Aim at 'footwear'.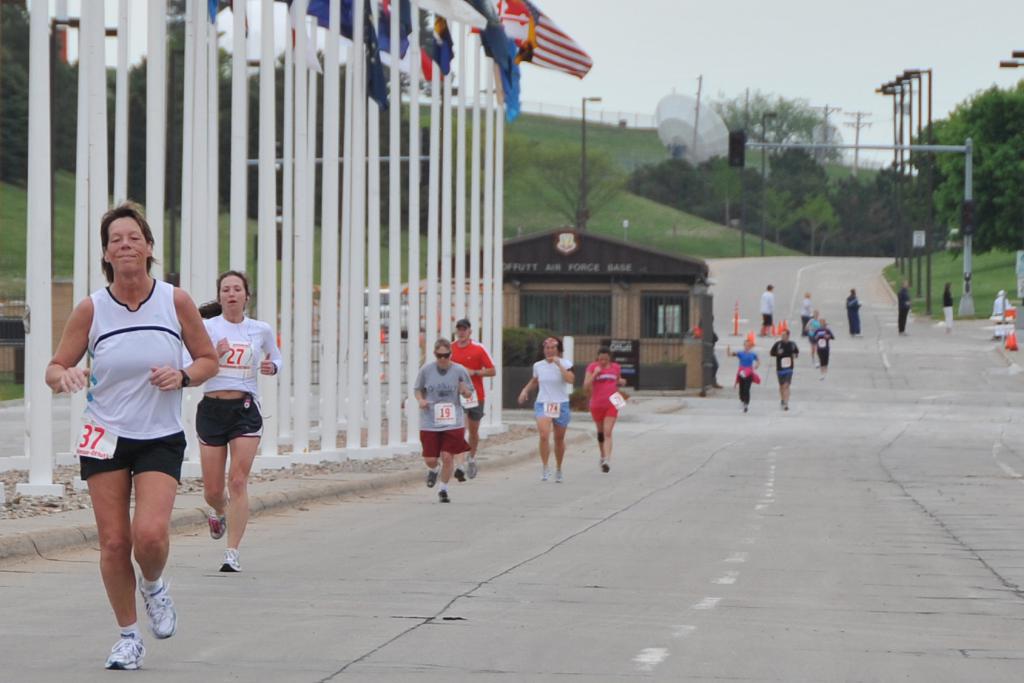
Aimed at x1=137 y1=573 x2=176 y2=639.
